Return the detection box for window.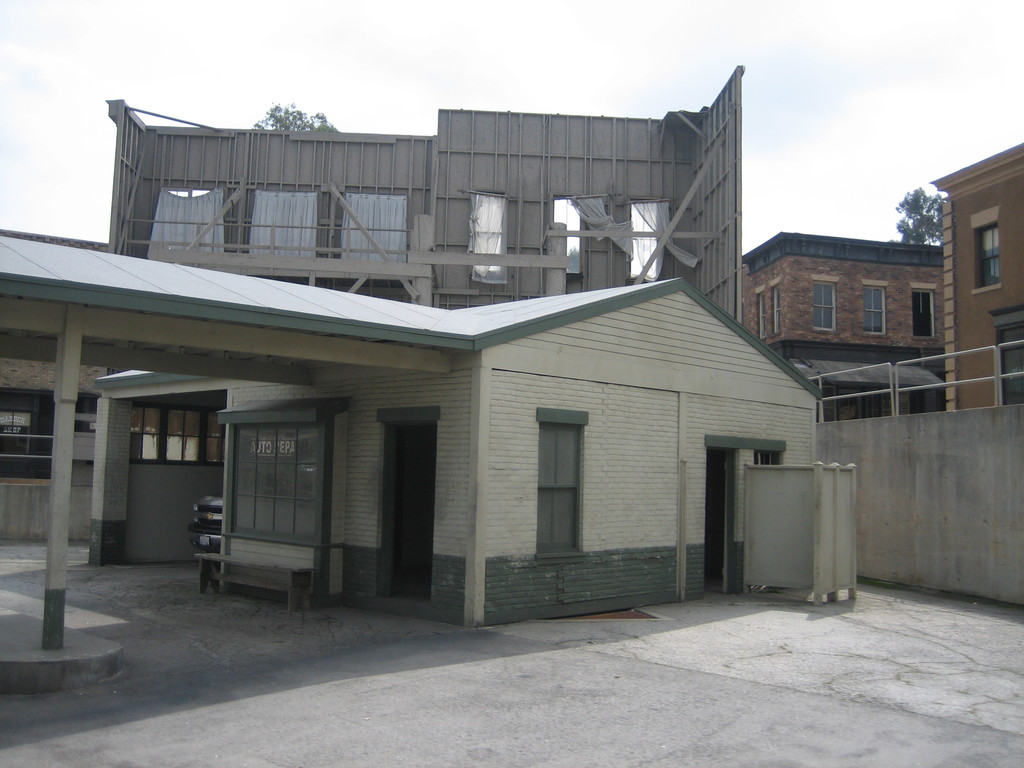
756/286/766/339.
